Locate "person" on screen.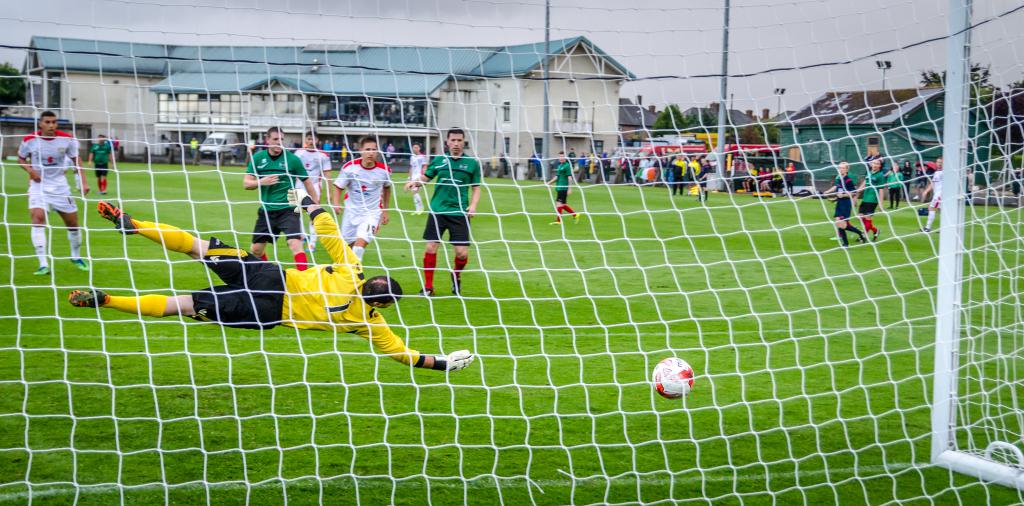
On screen at [414,133,472,318].
